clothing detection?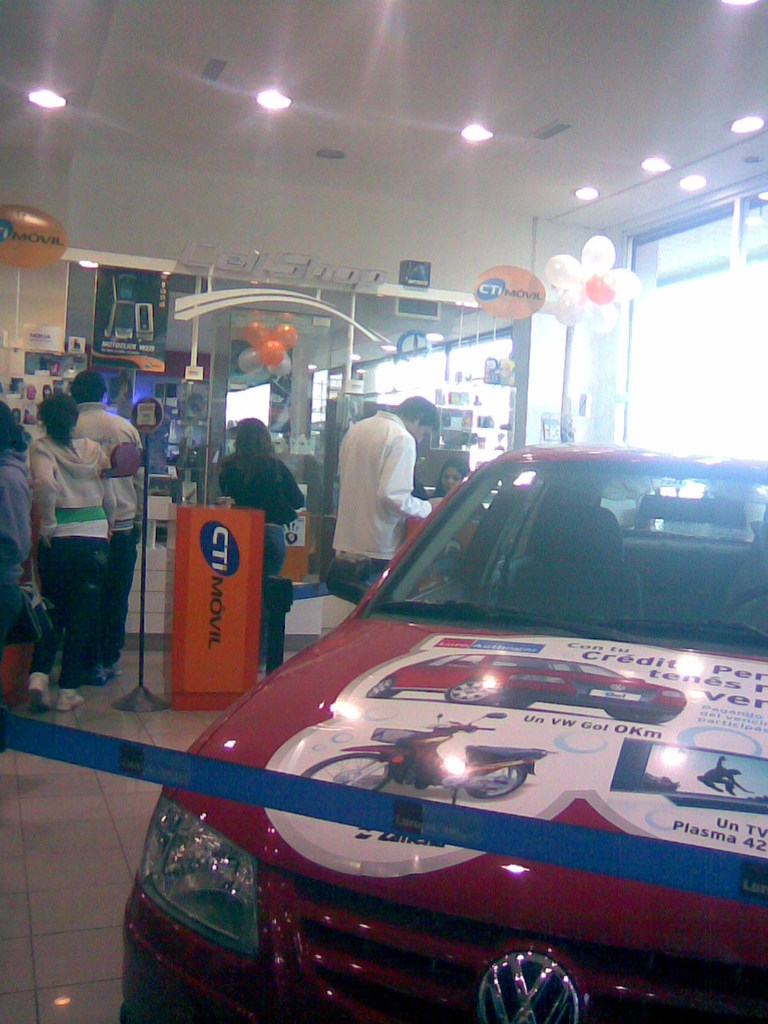
region(256, 526, 293, 660)
